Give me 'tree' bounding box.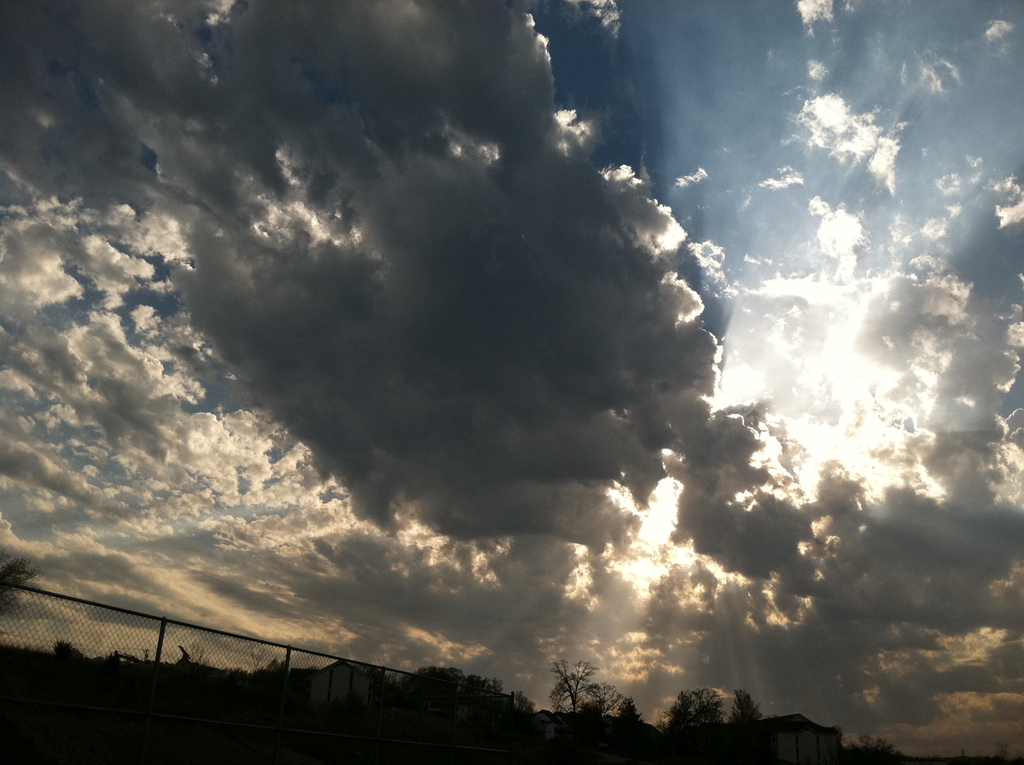
543, 658, 614, 724.
